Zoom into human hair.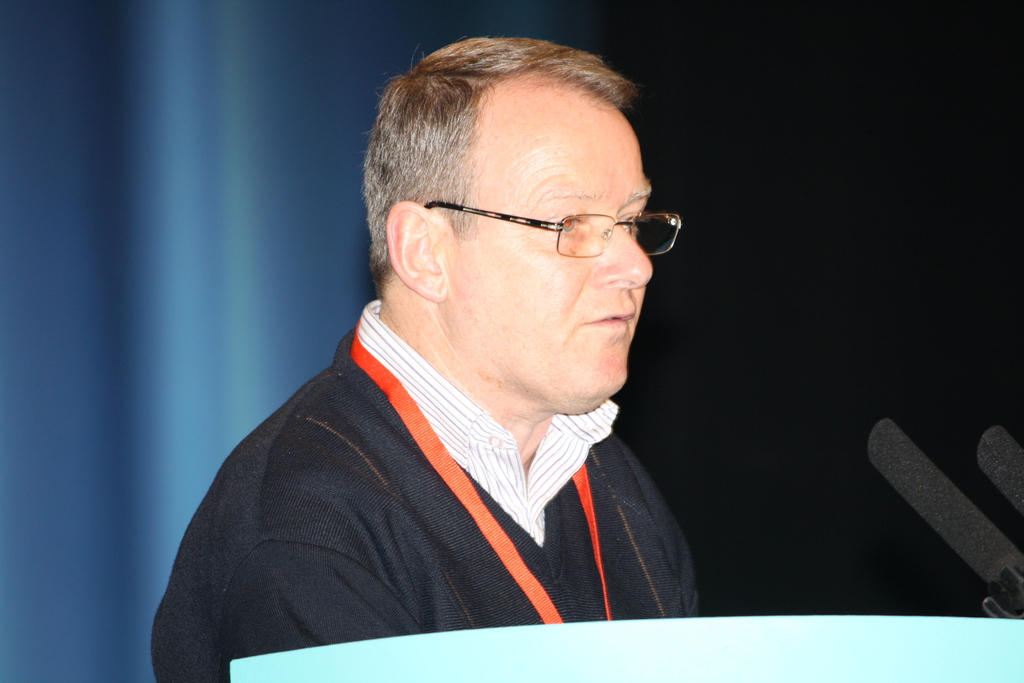
Zoom target: 360 33 646 303.
